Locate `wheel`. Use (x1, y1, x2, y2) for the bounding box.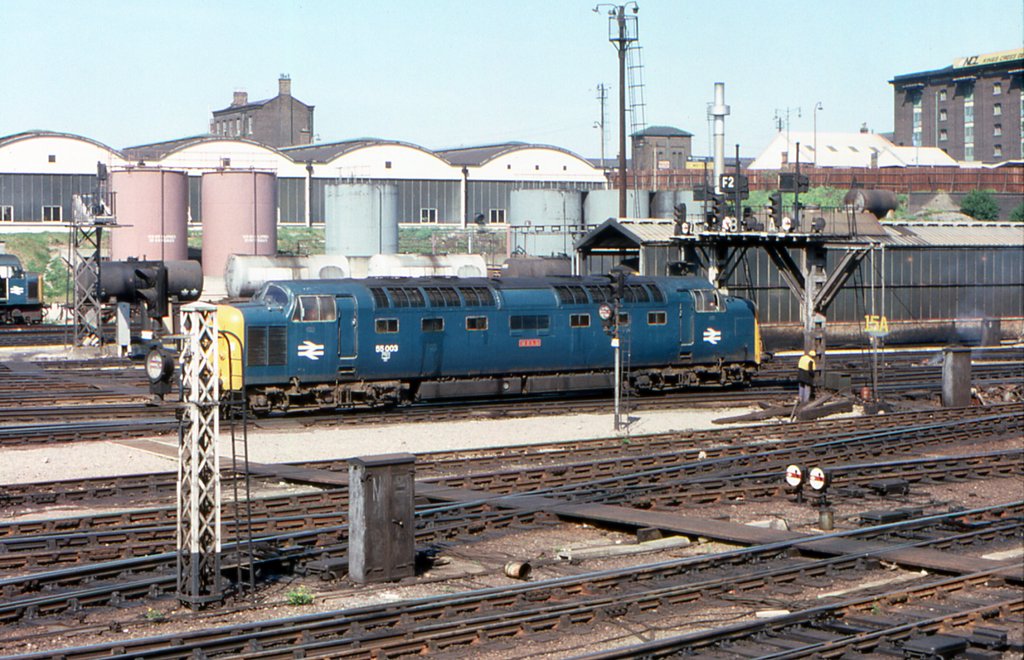
(631, 389, 646, 398).
